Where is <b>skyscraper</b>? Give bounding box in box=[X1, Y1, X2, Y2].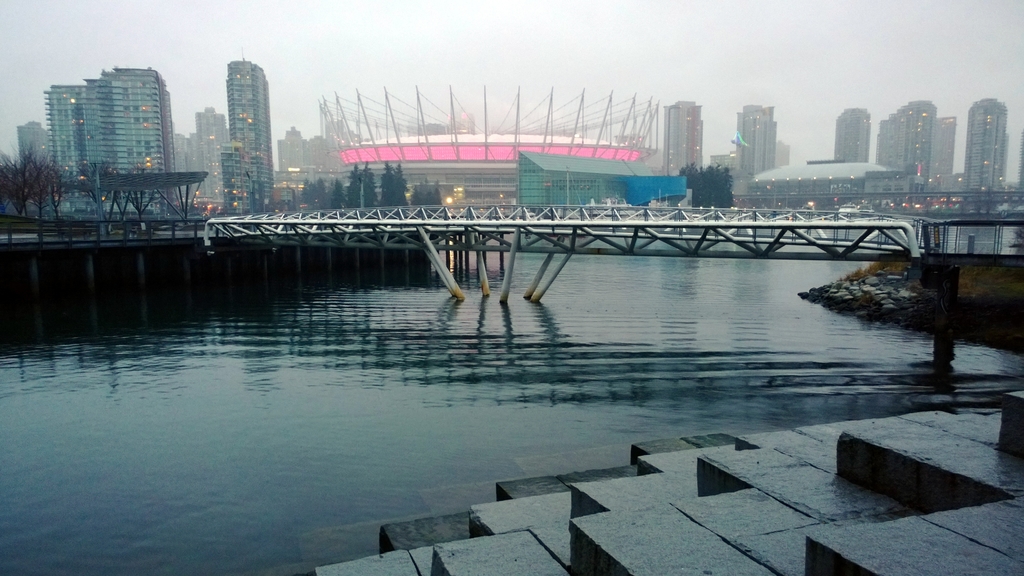
box=[966, 98, 1018, 195].
